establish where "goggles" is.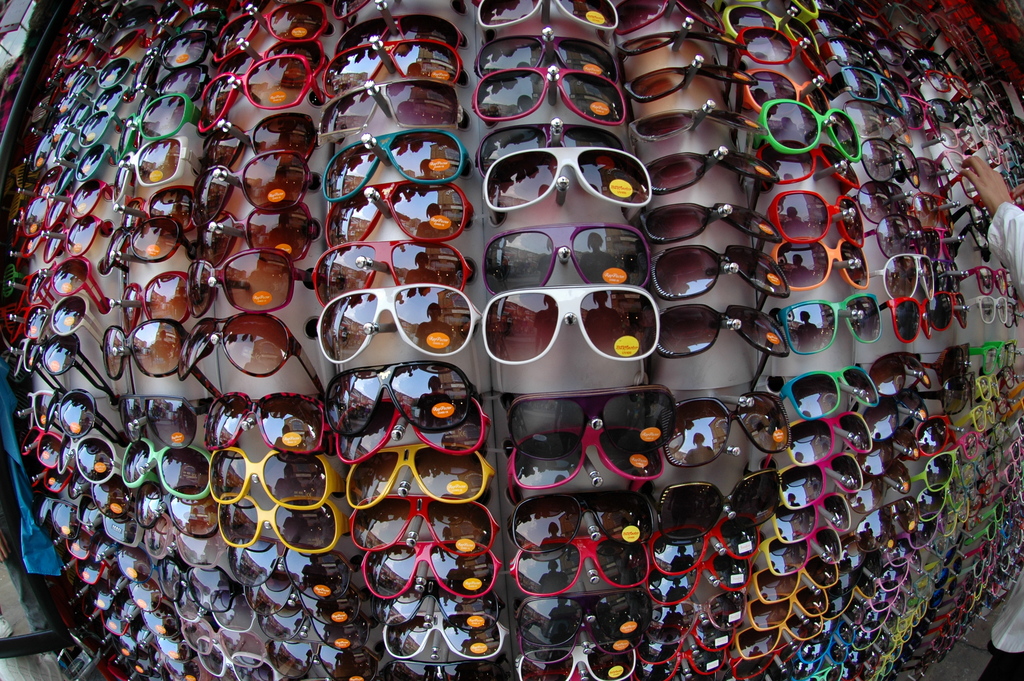
Established at box=[636, 151, 781, 211].
